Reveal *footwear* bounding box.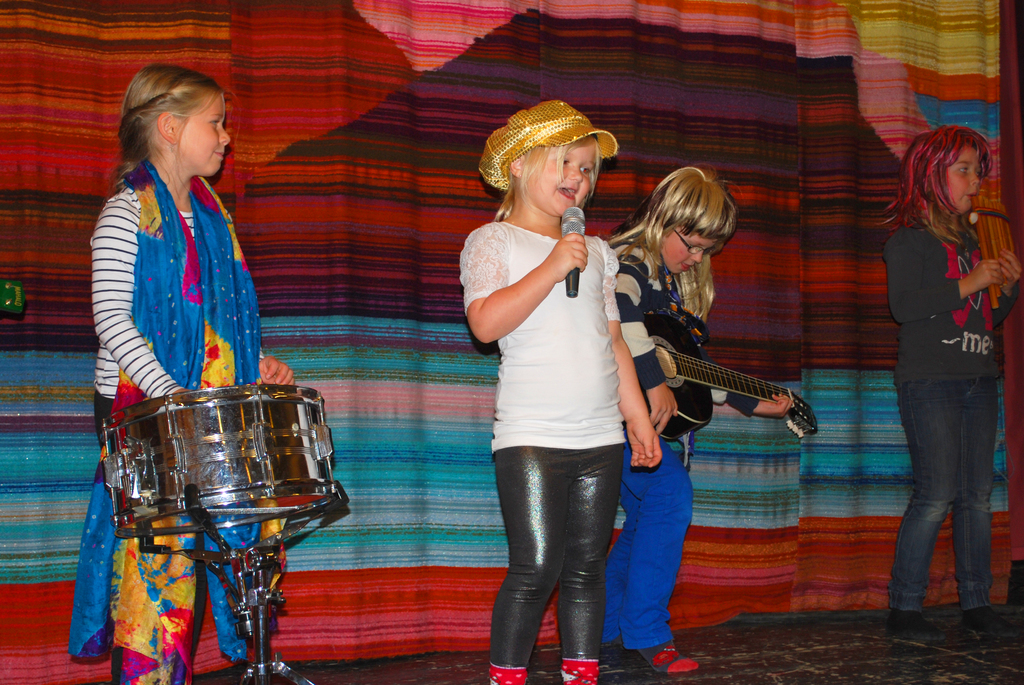
Revealed: <box>637,638,708,675</box>.
